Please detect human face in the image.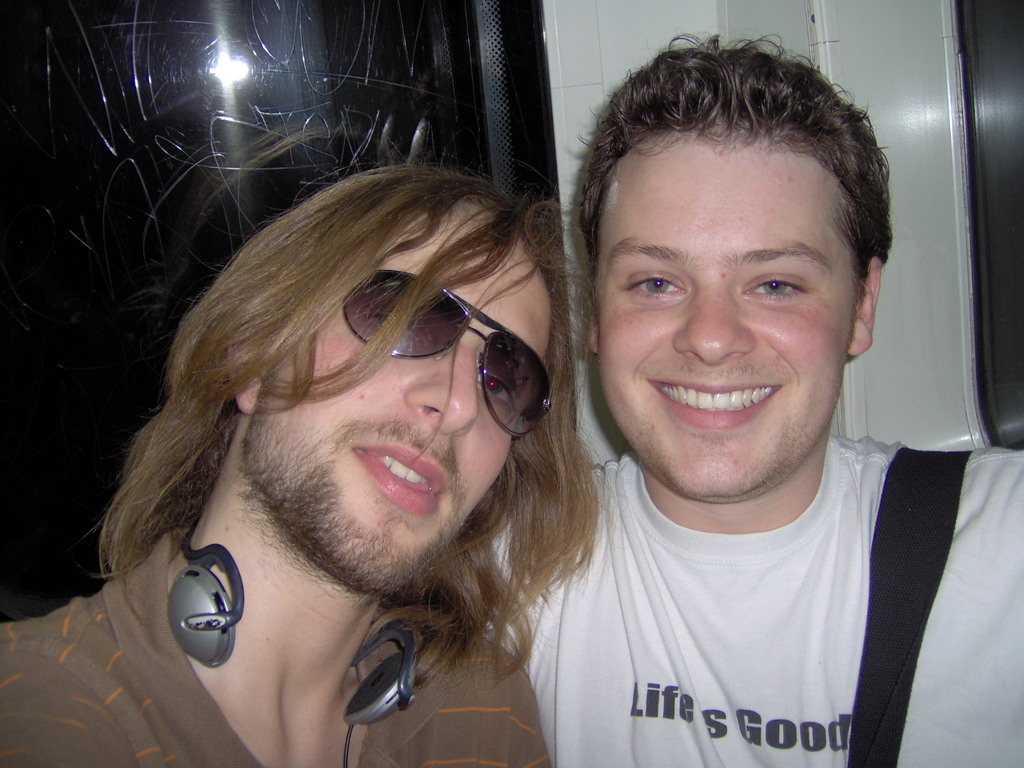
box(594, 130, 860, 523).
